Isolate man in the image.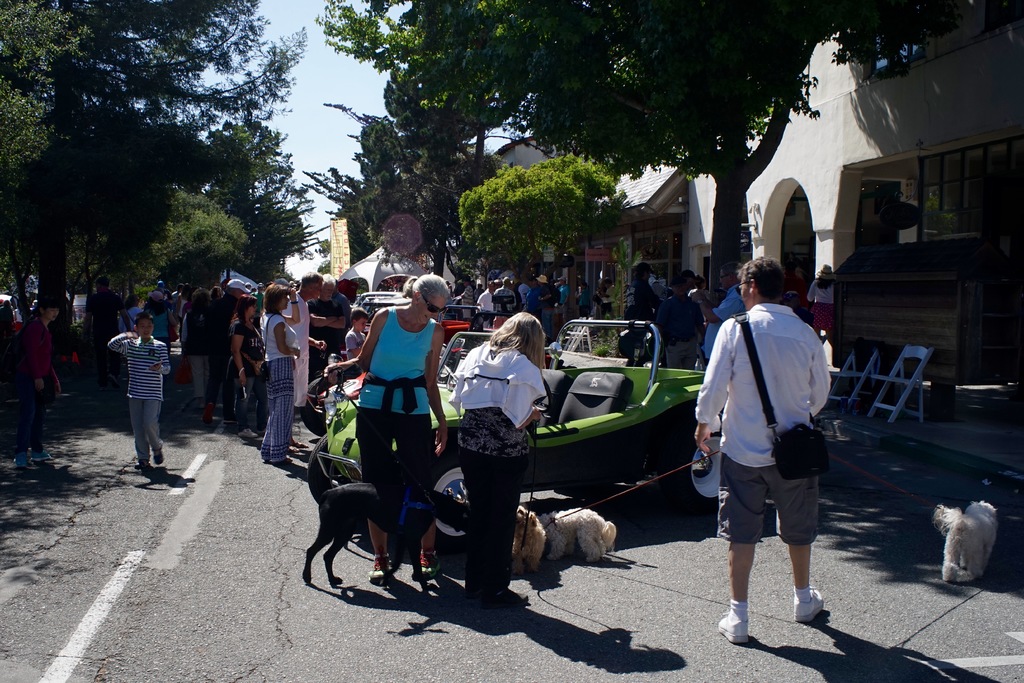
Isolated region: detection(84, 281, 135, 372).
